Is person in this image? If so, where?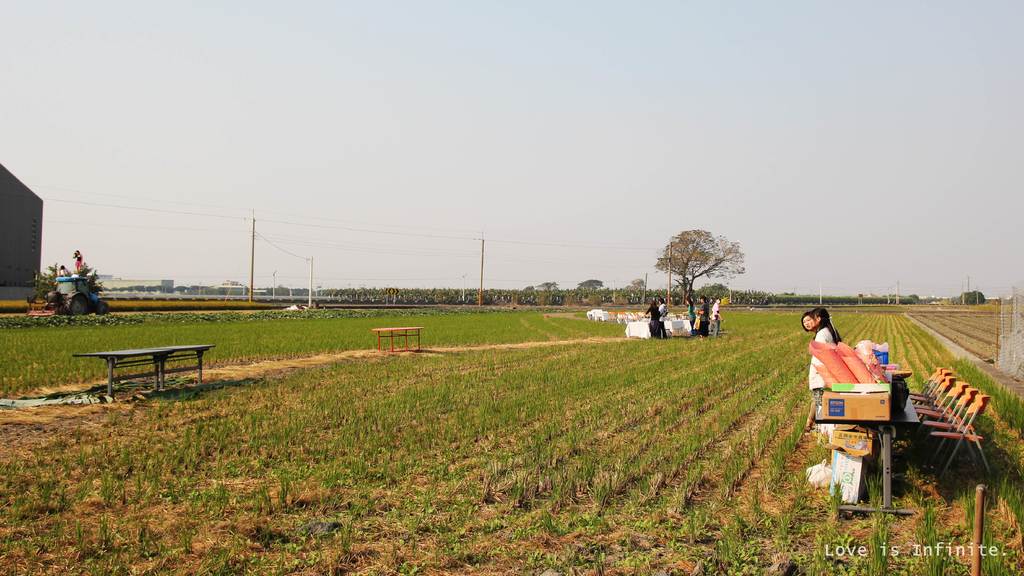
Yes, at (808, 306, 838, 413).
